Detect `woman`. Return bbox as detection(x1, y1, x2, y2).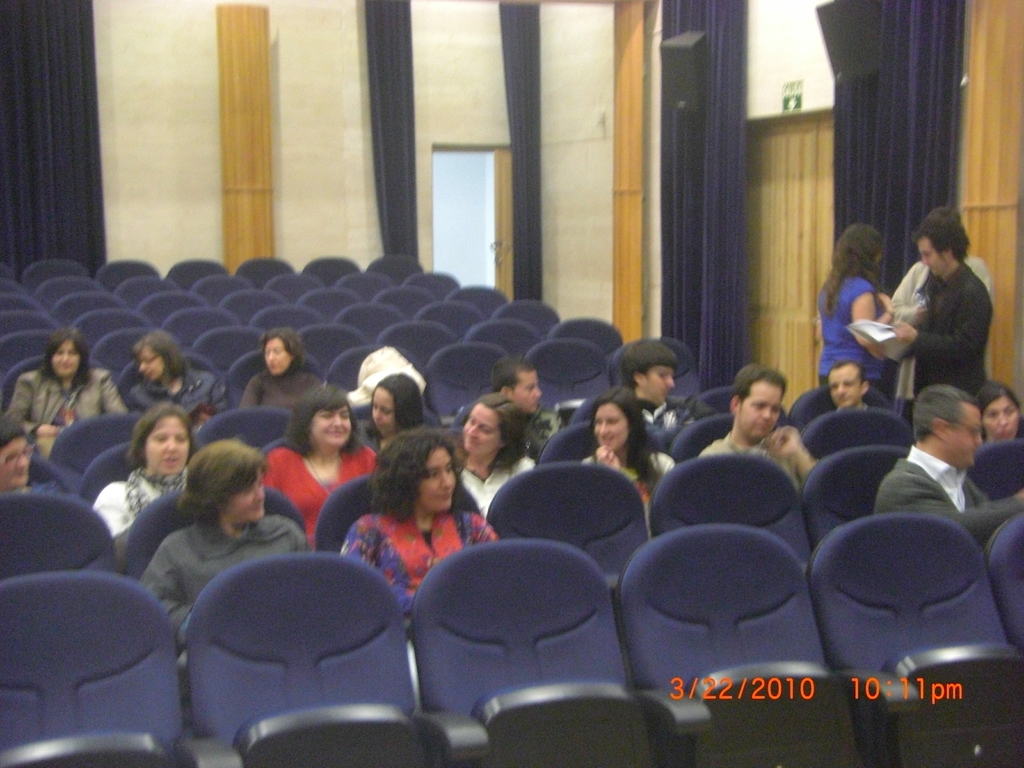
detection(5, 326, 129, 461).
